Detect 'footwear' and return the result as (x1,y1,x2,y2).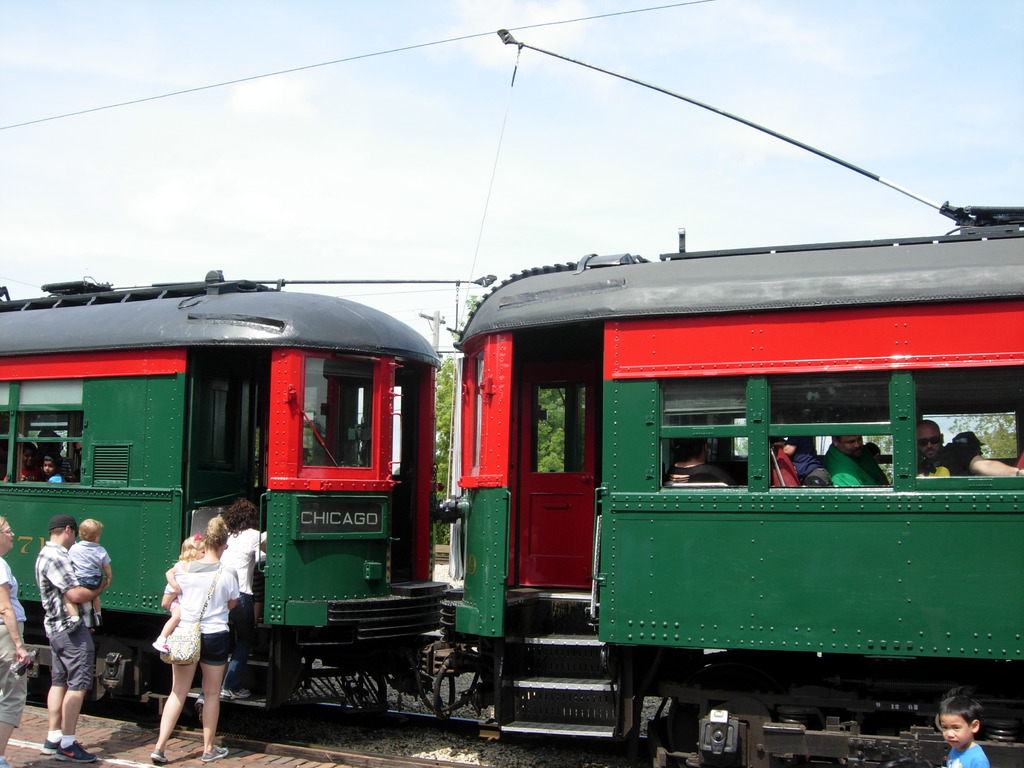
(151,746,164,761).
